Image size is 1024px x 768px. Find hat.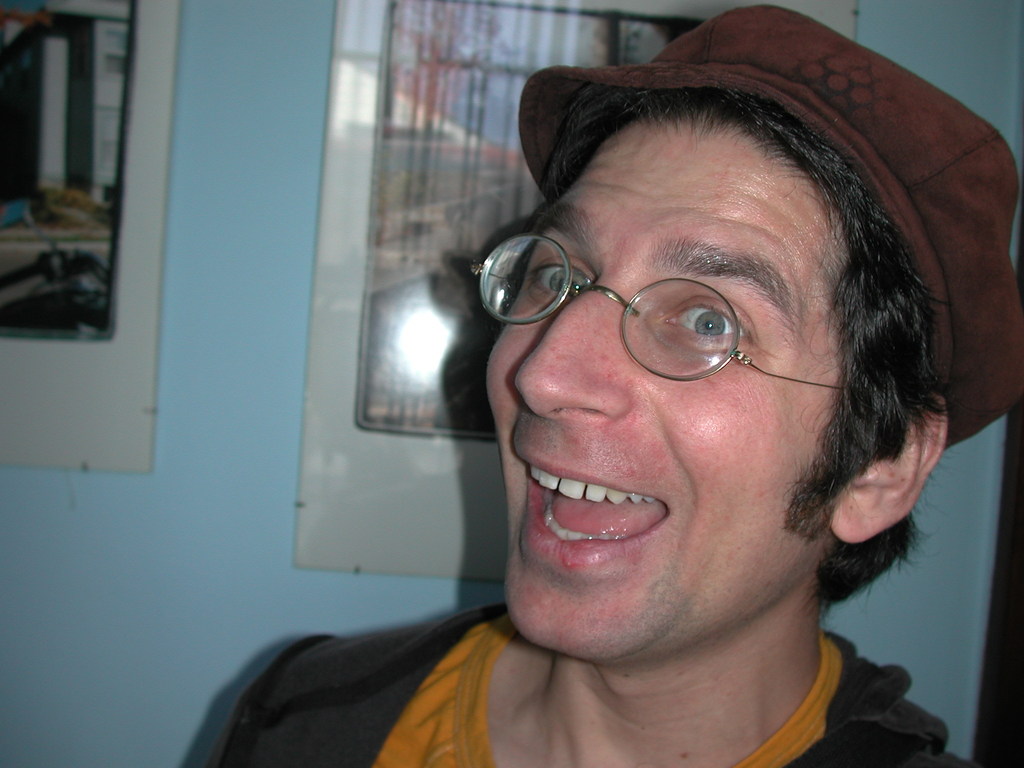
521 5 1023 448.
